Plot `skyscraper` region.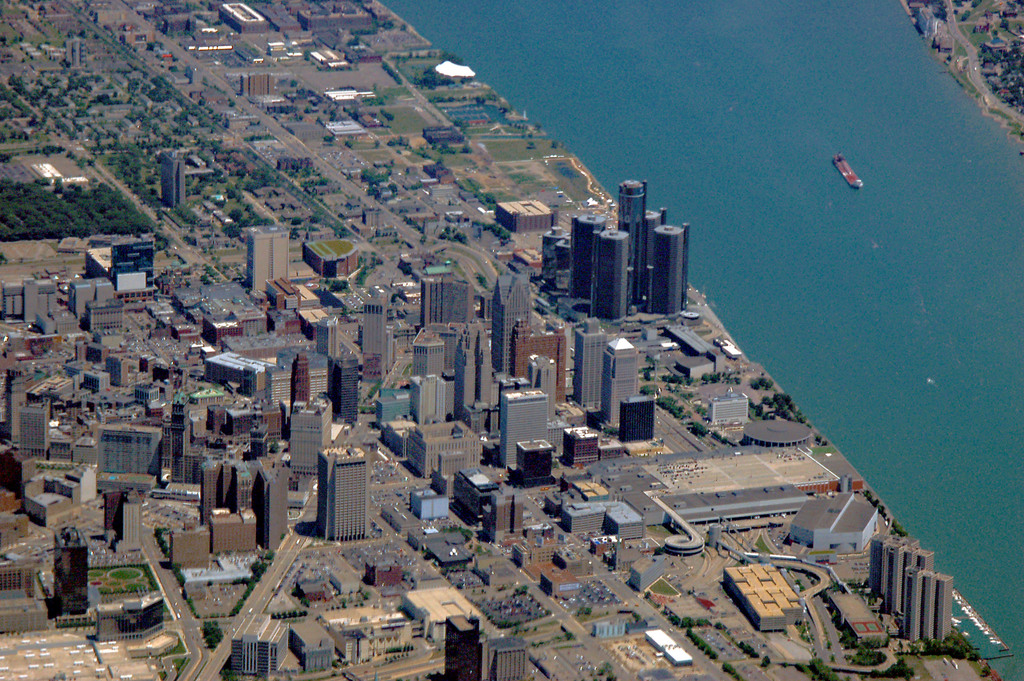
Plotted at detection(74, 279, 115, 326).
